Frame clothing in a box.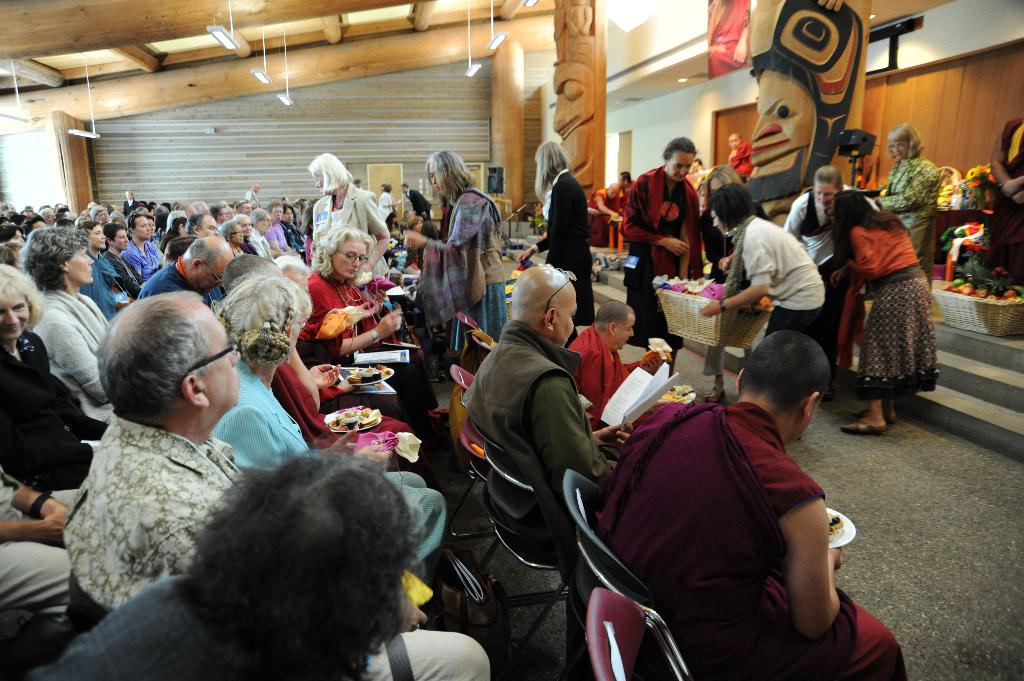
214, 357, 446, 574.
